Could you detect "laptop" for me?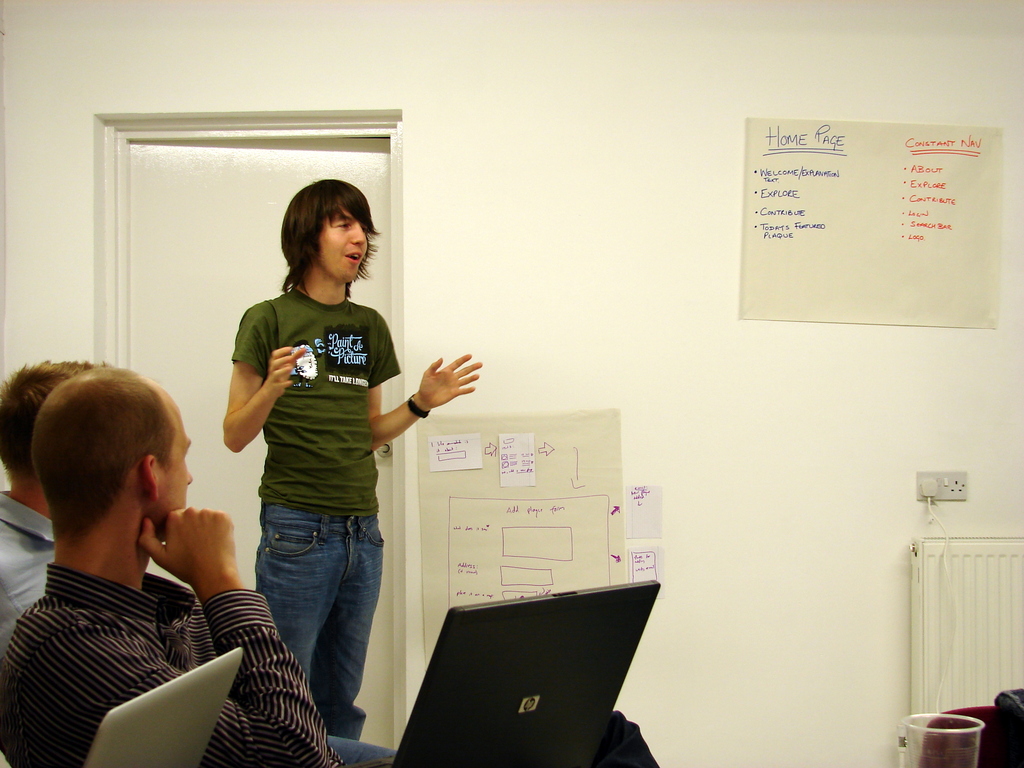
Detection result: <region>385, 572, 664, 767</region>.
